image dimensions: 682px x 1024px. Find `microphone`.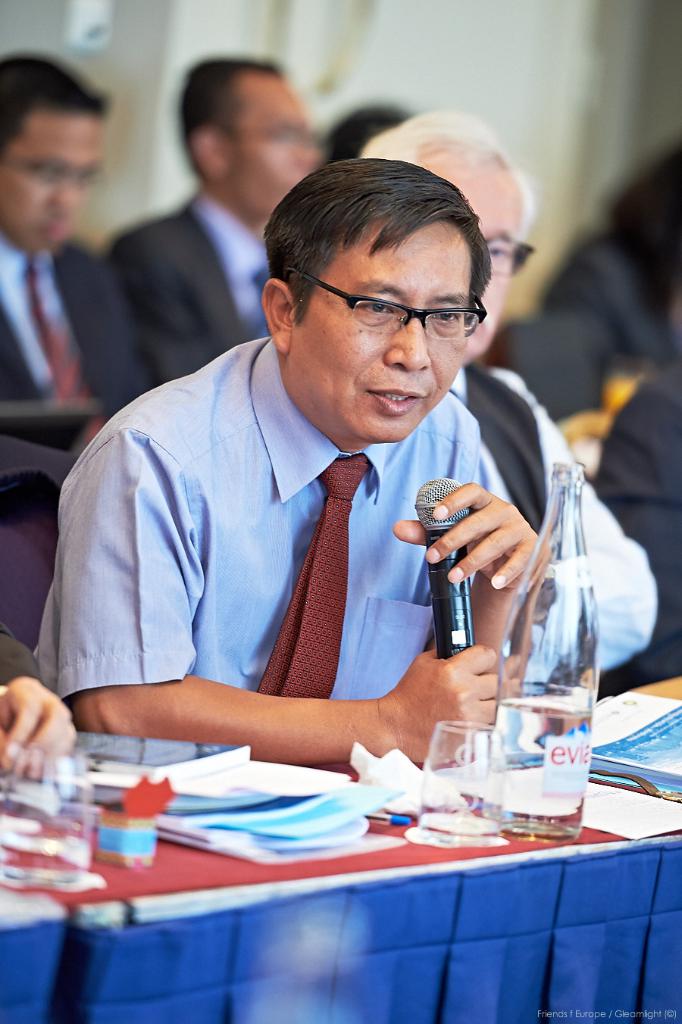
left=388, top=467, right=472, bottom=692.
